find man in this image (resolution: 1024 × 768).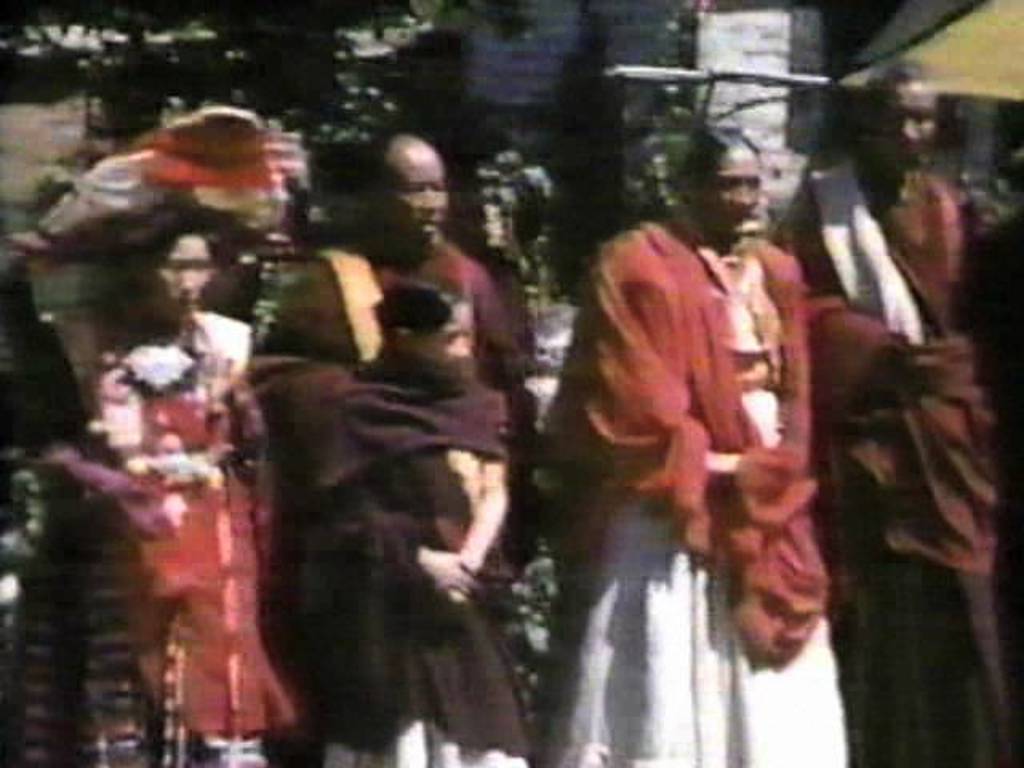
781 45 1022 766.
